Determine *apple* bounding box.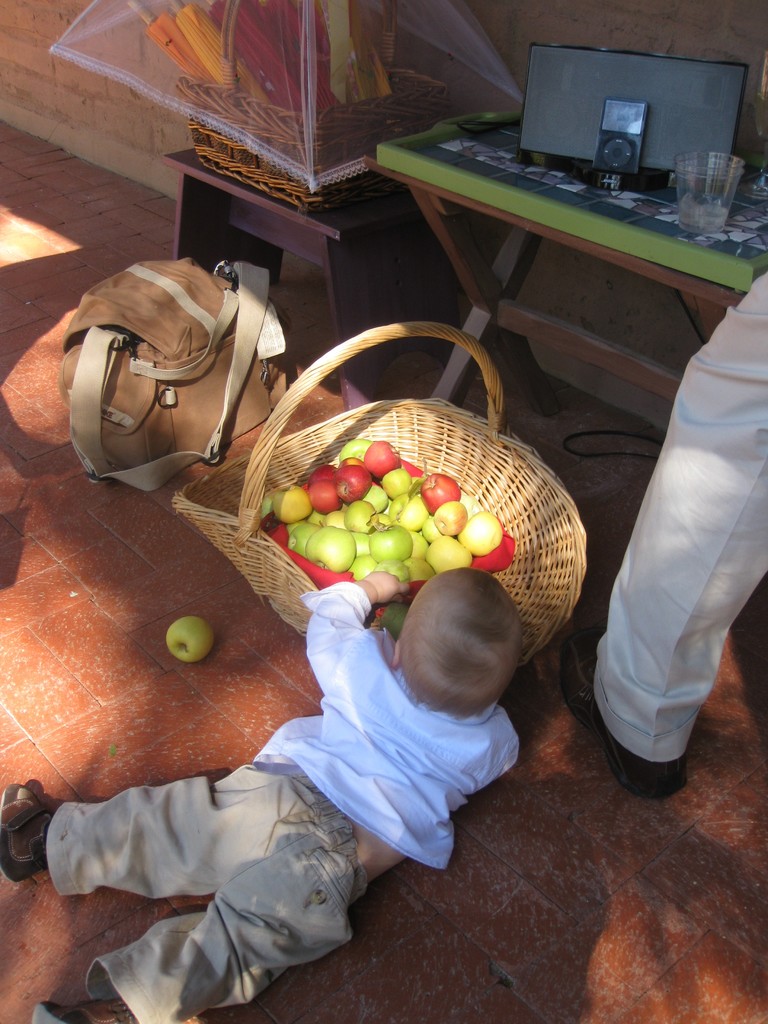
Determined: x1=160, y1=616, x2=216, y2=660.
